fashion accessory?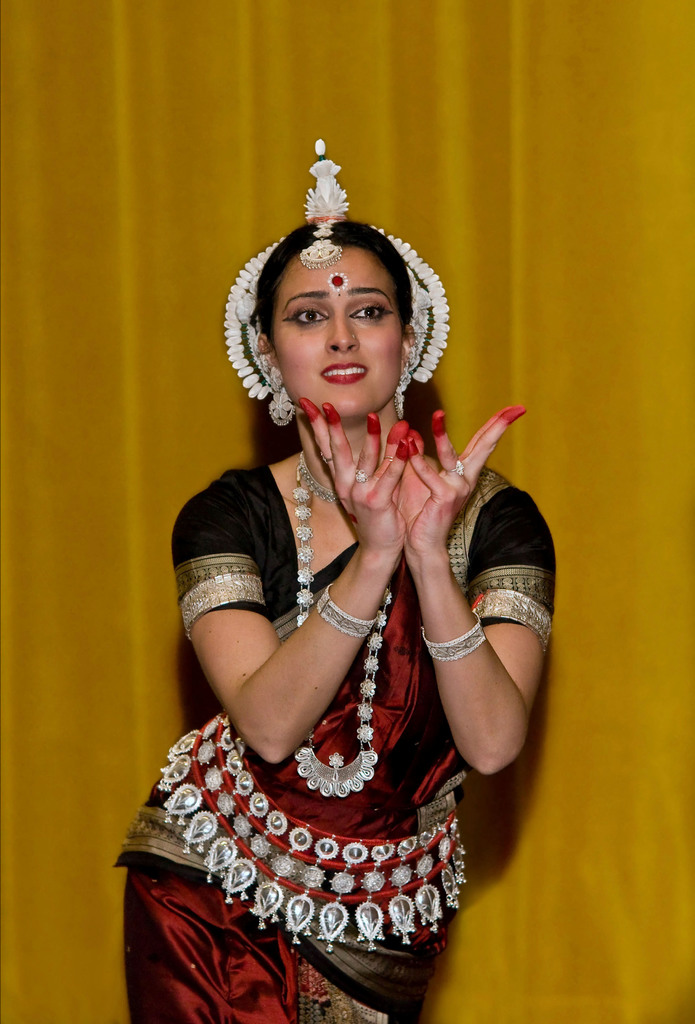
left=357, top=470, right=366, bottom=479
